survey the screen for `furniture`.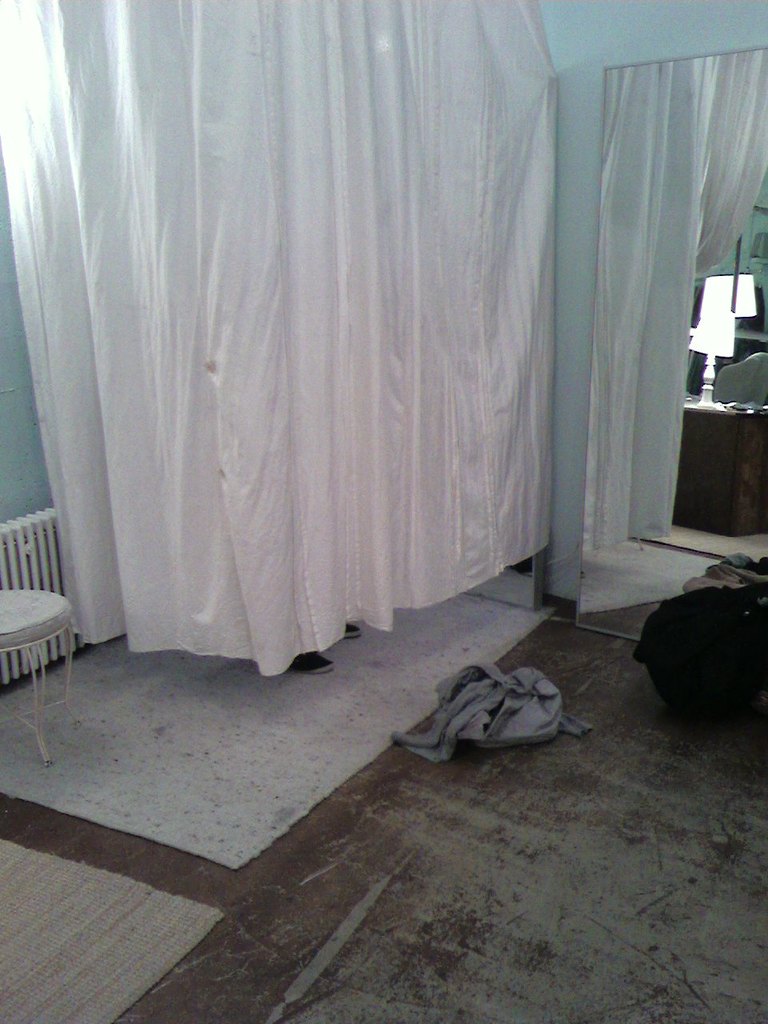
Survey found: 713/352/767/405.
